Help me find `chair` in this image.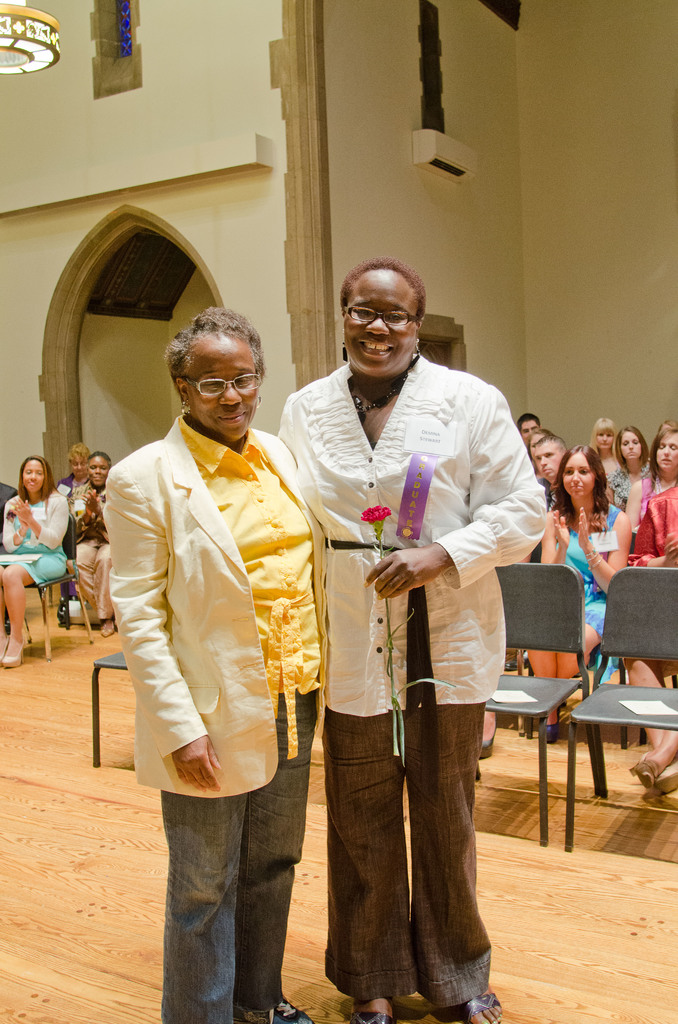
Found it: (x1=570, y1=564, x2=677, y2=851).
